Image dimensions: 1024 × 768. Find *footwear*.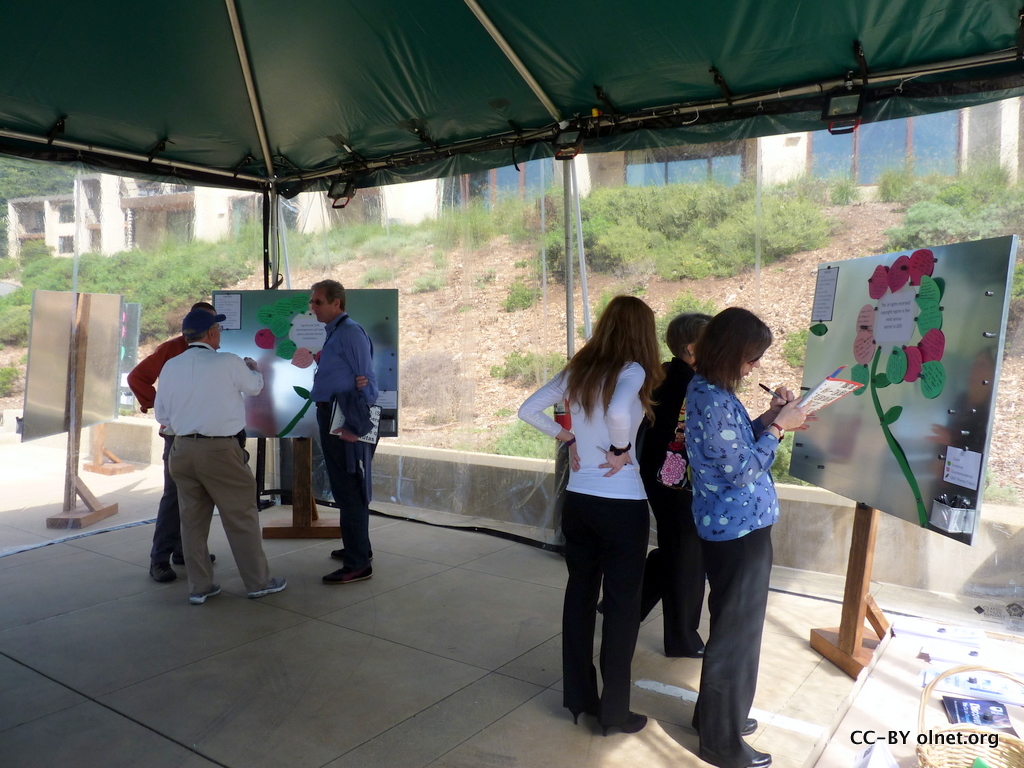
(left=673, top=639, right=708, bottom=660).
